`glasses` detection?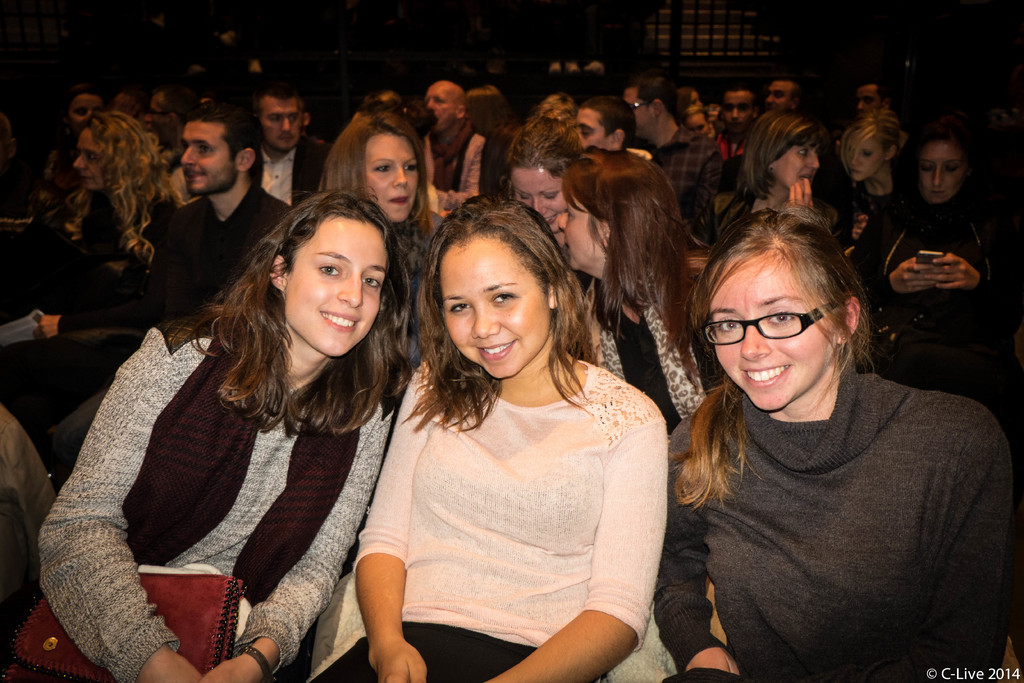
box(628, 97, 652, 107)
